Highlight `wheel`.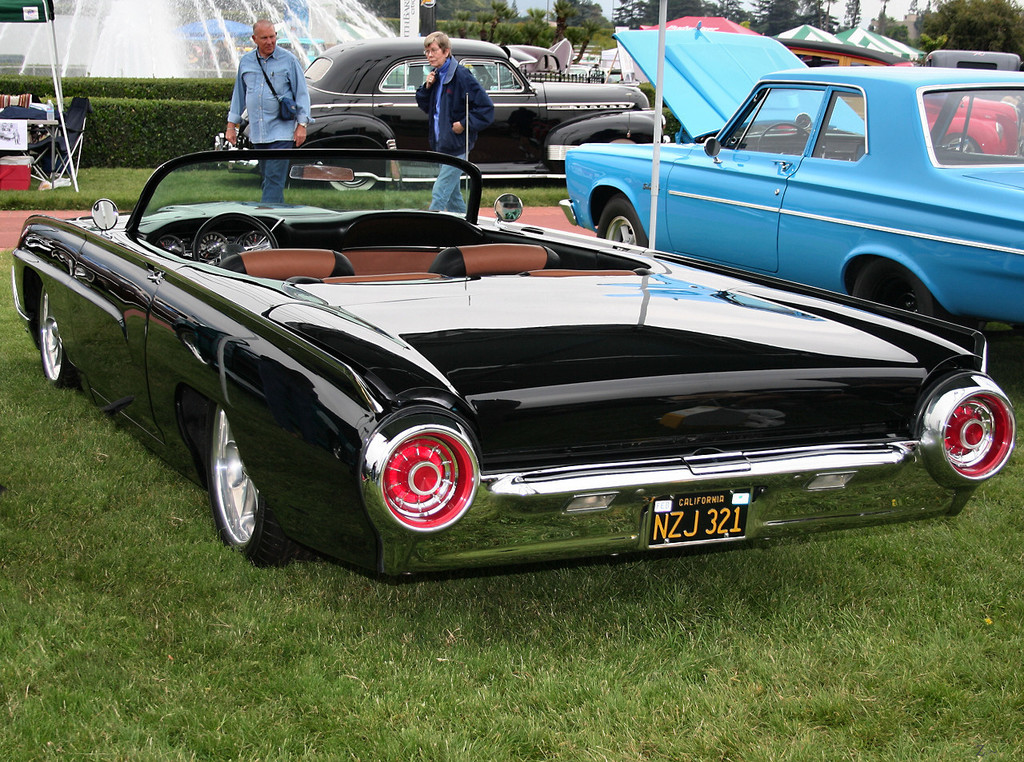
Highlighted region: region(192, 402, 262, 561).
